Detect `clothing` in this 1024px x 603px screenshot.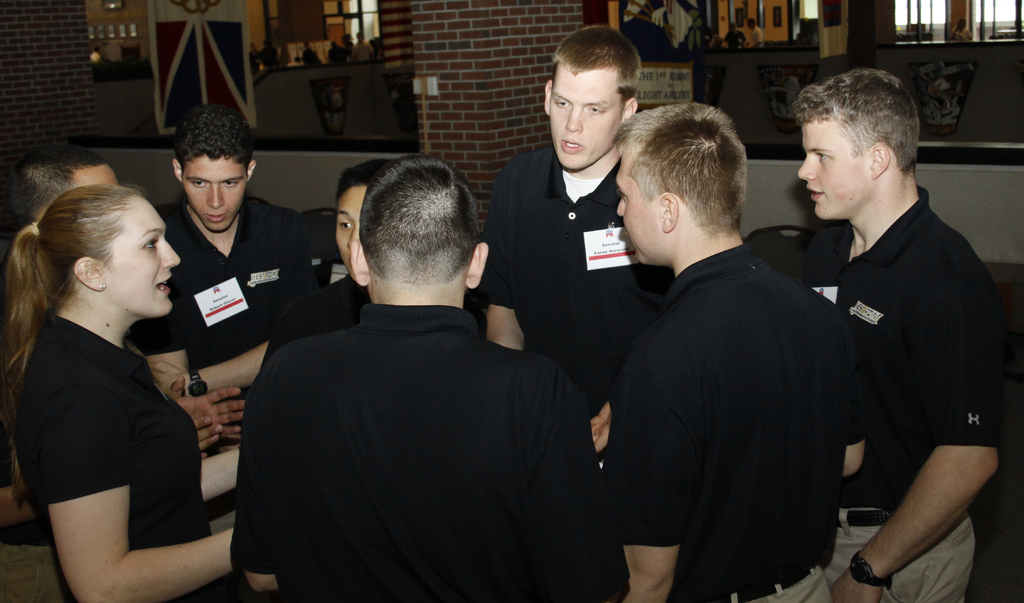
Detection: 90:51:99:60.
